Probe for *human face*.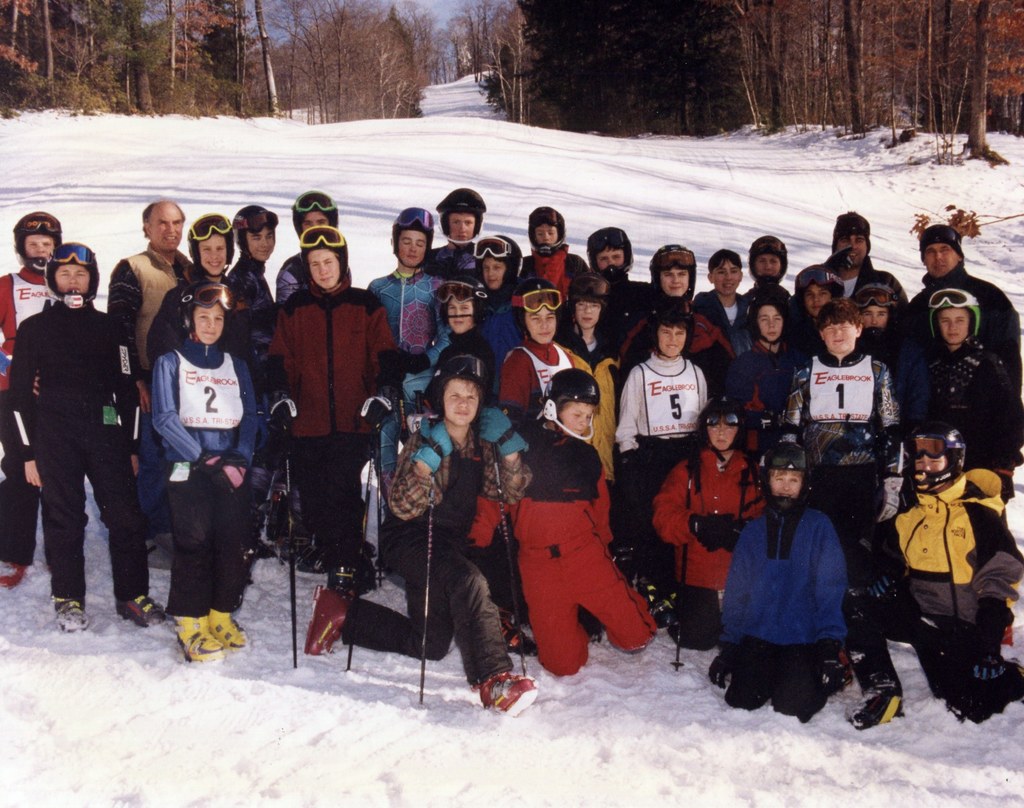
Probe result: 481:259:503:288.
